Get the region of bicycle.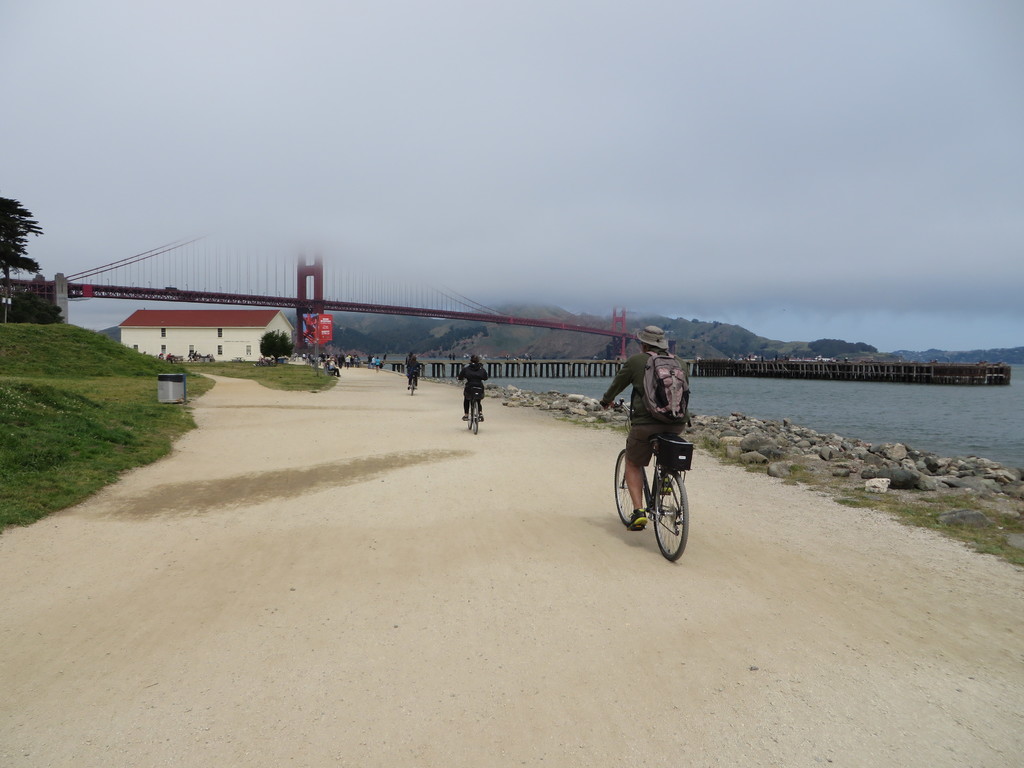
406:365:420:394.
